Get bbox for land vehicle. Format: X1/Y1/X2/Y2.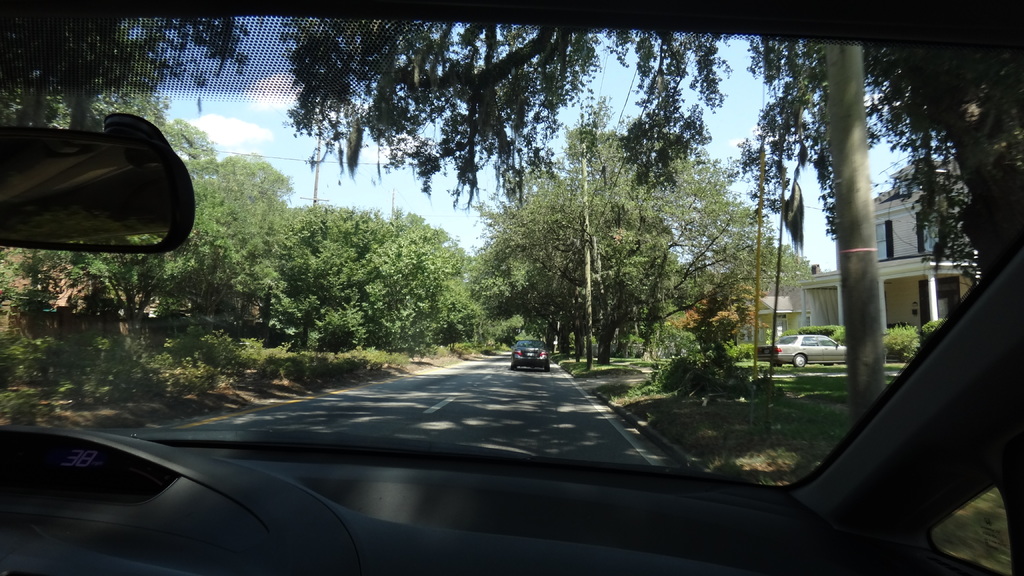
0/0/1023/575.
